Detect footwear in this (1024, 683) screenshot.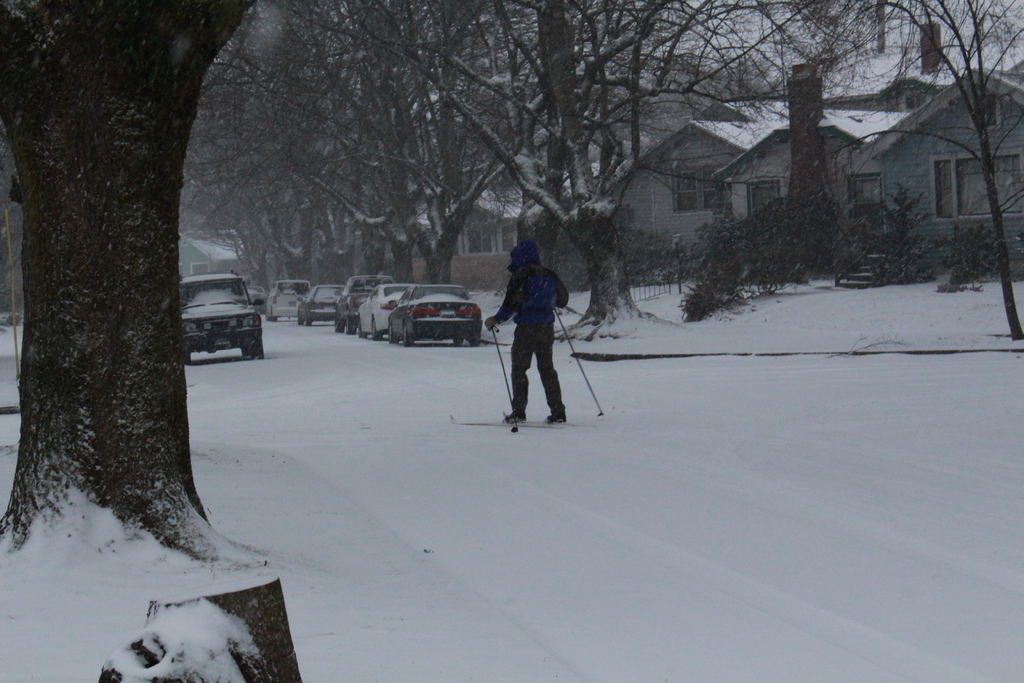
Detection: 504, 410, 527, 422.
